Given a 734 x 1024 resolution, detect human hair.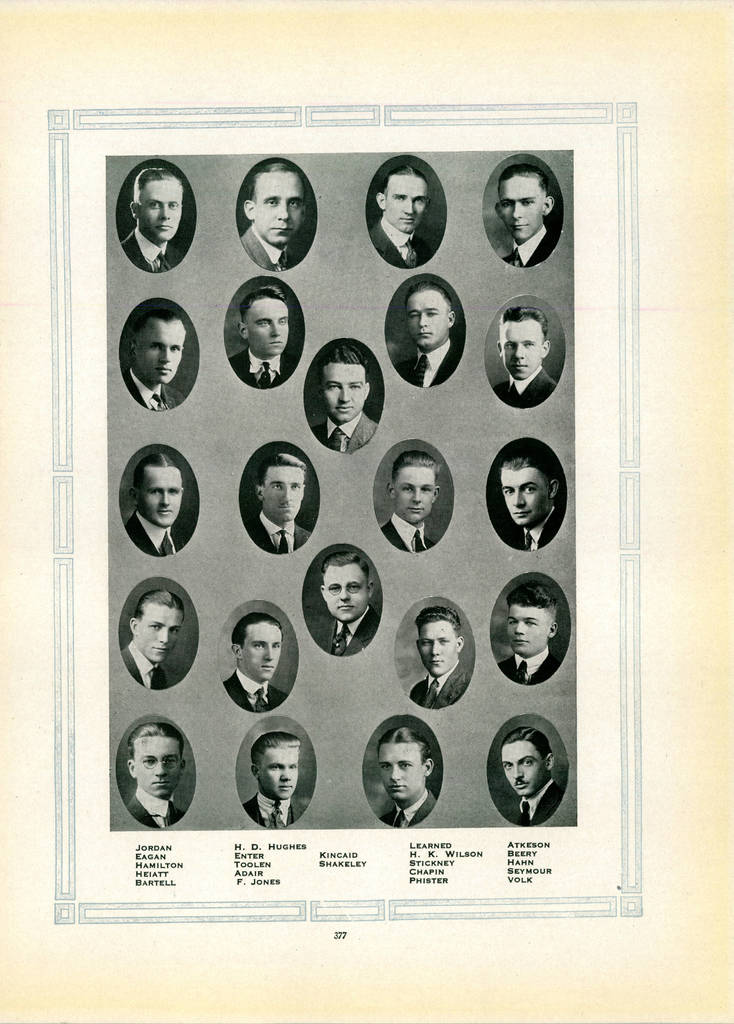
[x1=407, y1=285, x2=451, y2=311].
